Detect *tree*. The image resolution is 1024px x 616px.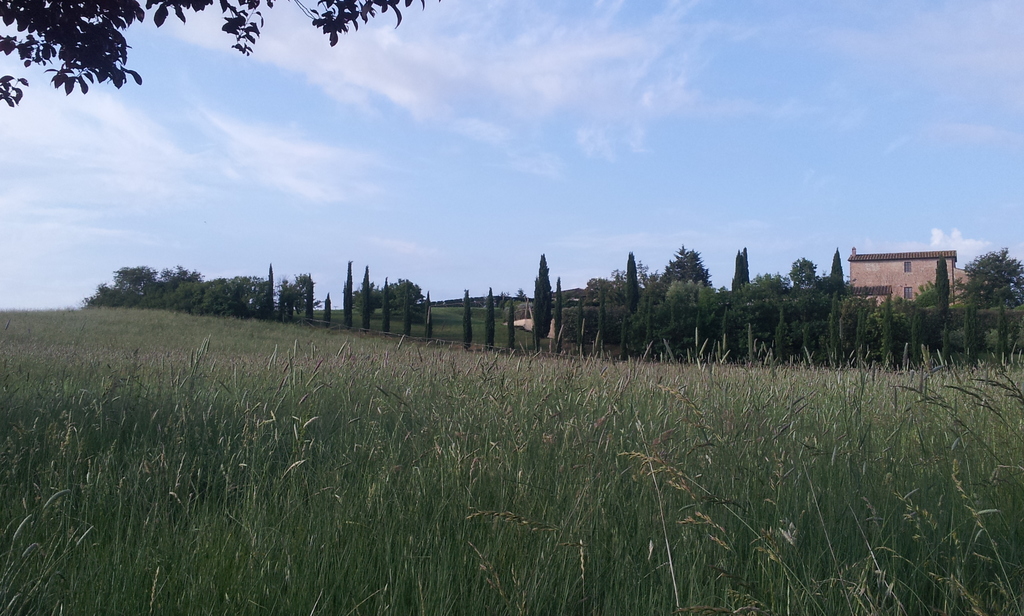
left=82, top=253, right=156, bottom=309.
